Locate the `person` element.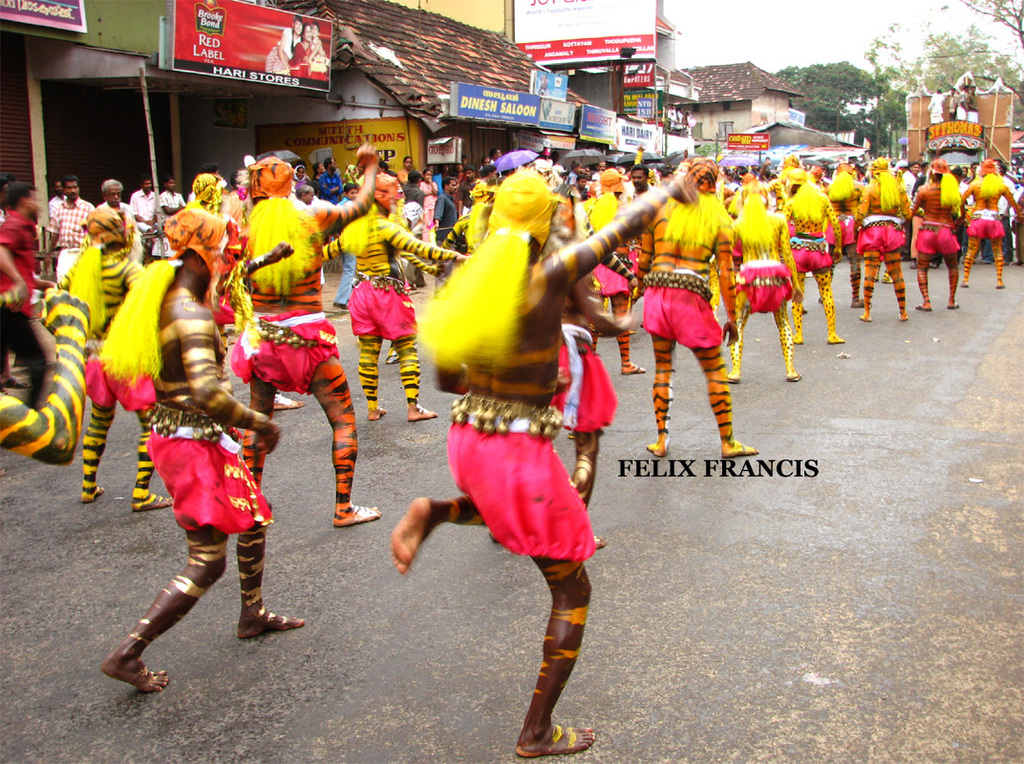
Element bbox: {"left": 434, "top": 174, "right": 464, "bottom": 249}.
